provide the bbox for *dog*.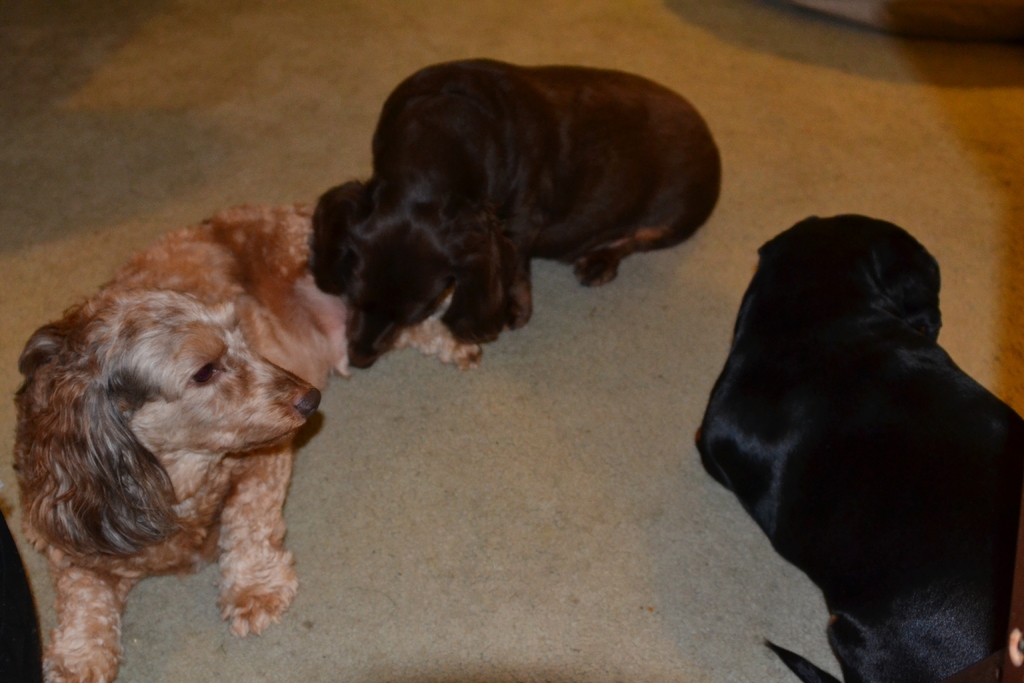
bbox=[9, 199, 483, 682].
